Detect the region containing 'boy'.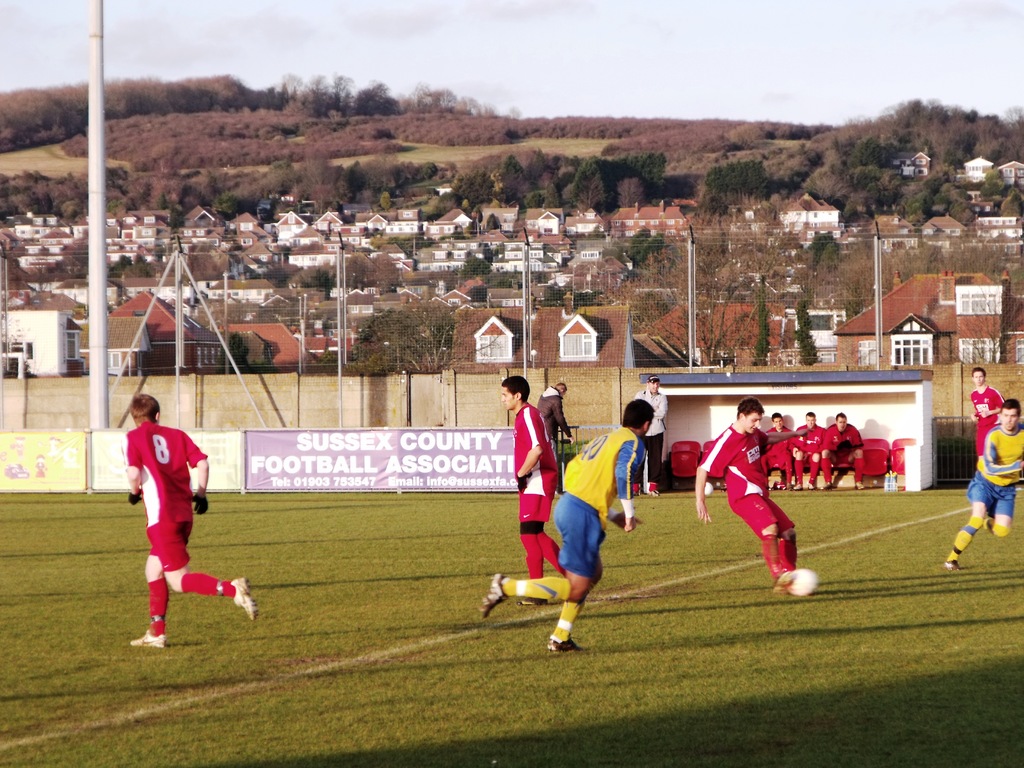
{"x1": 760, "y1": 413, "x2": 798, "y2": 482}.
